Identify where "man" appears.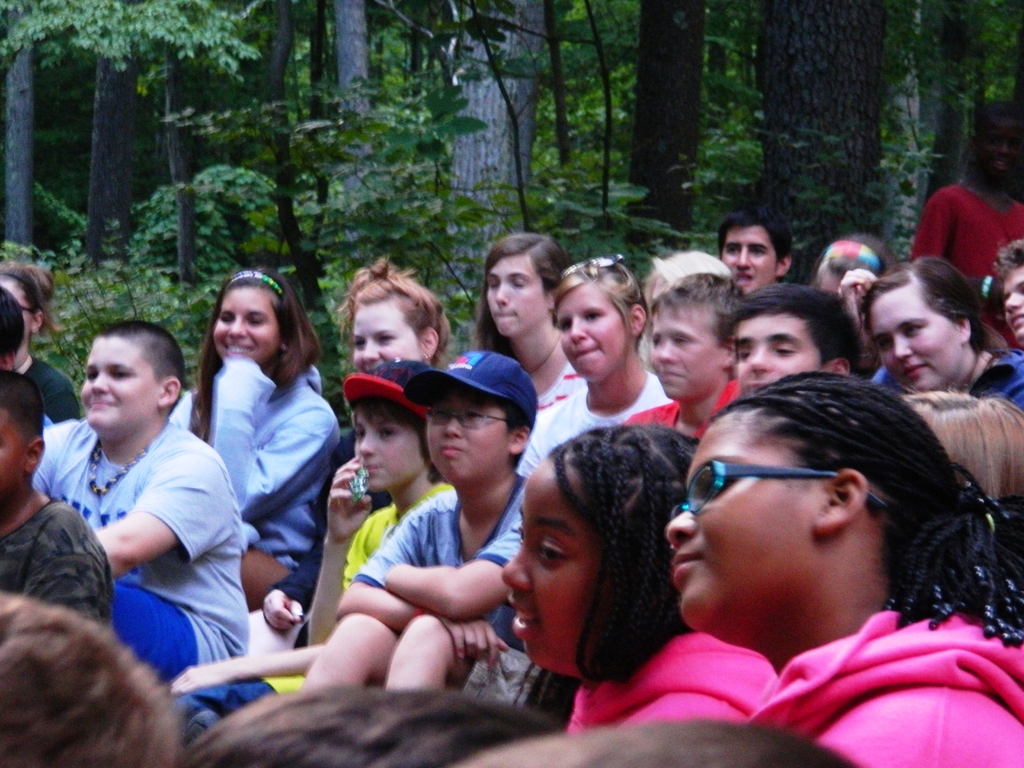
Appears at locate(278, 349, 541, 705).
